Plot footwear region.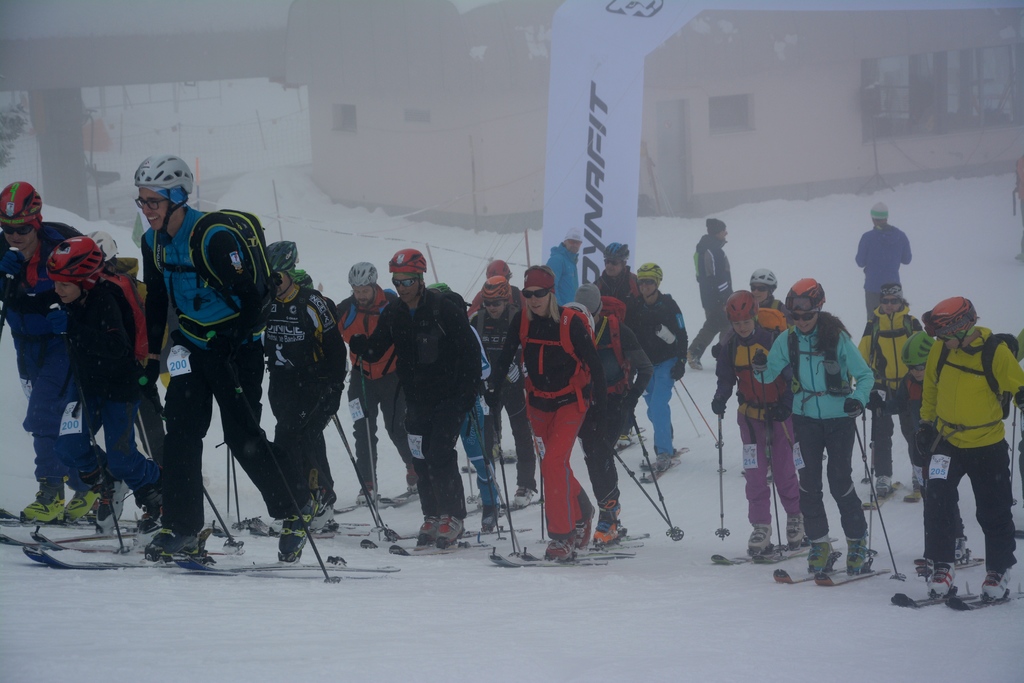
Plotted at detection(806, 543, 832, 573).
